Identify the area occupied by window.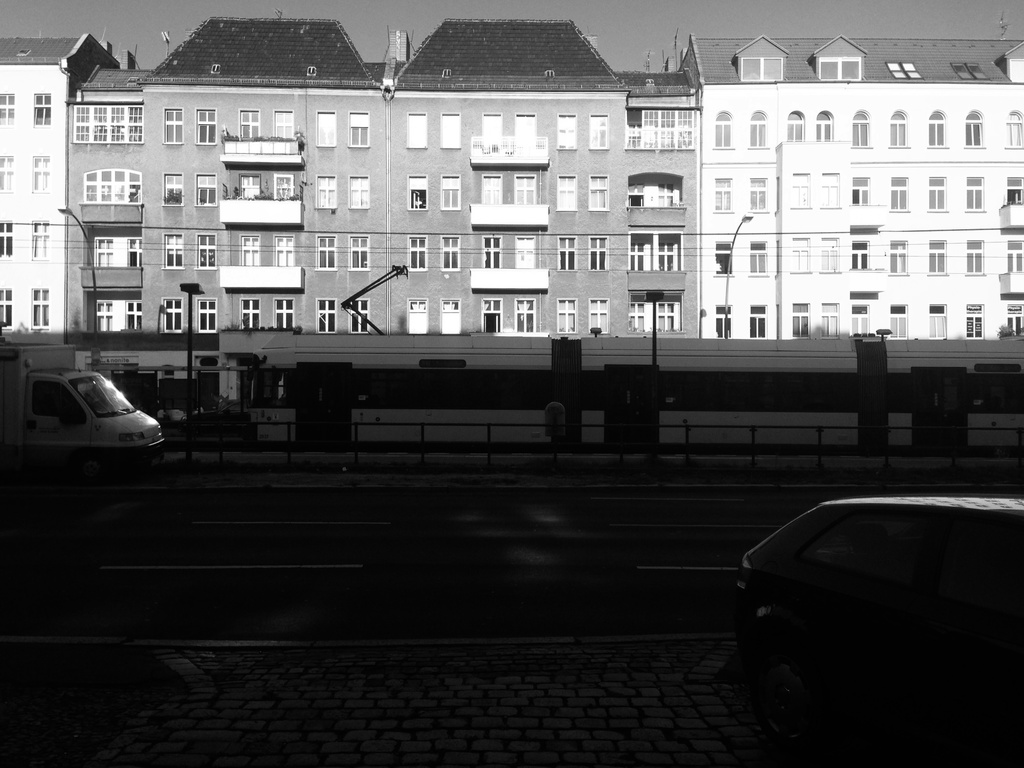
Area: (1006,241,1023,271).
